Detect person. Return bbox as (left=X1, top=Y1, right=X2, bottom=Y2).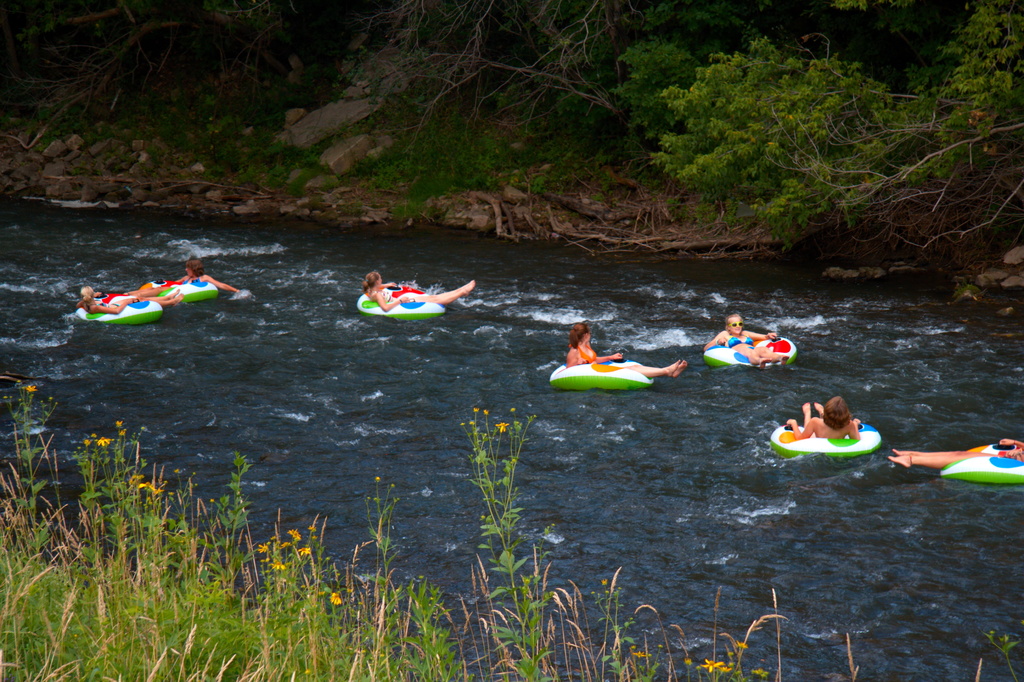
(left=347, top=270, right=473, bottom=314).
